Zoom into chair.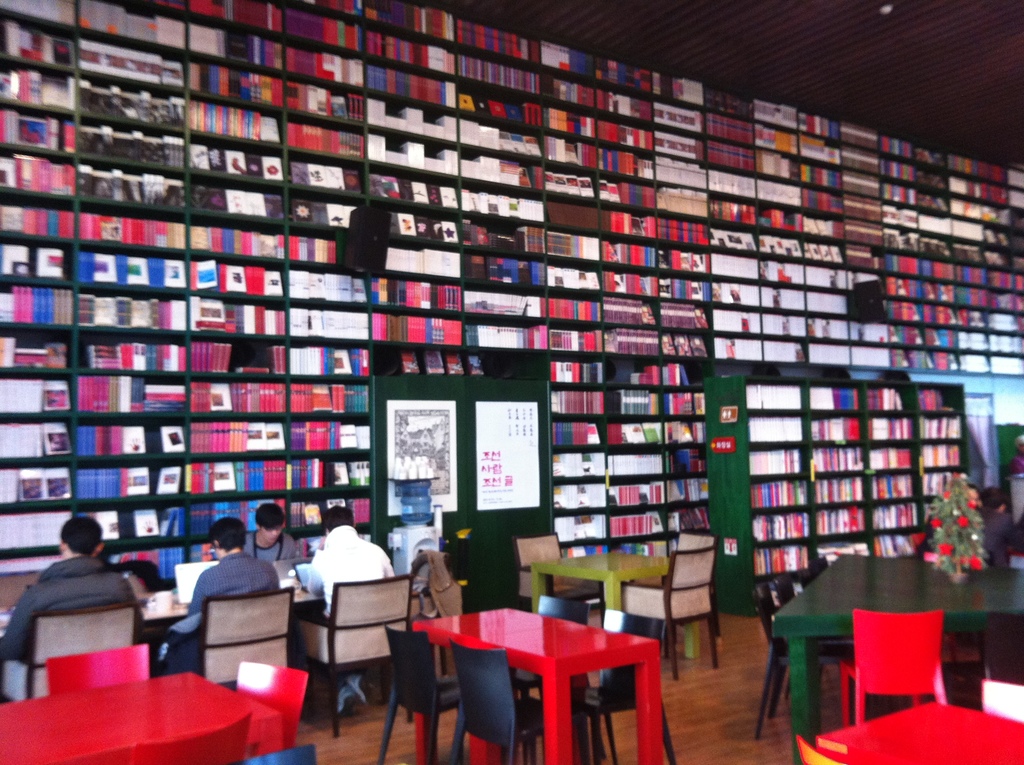
Zoom target: (46,640,143,698).
